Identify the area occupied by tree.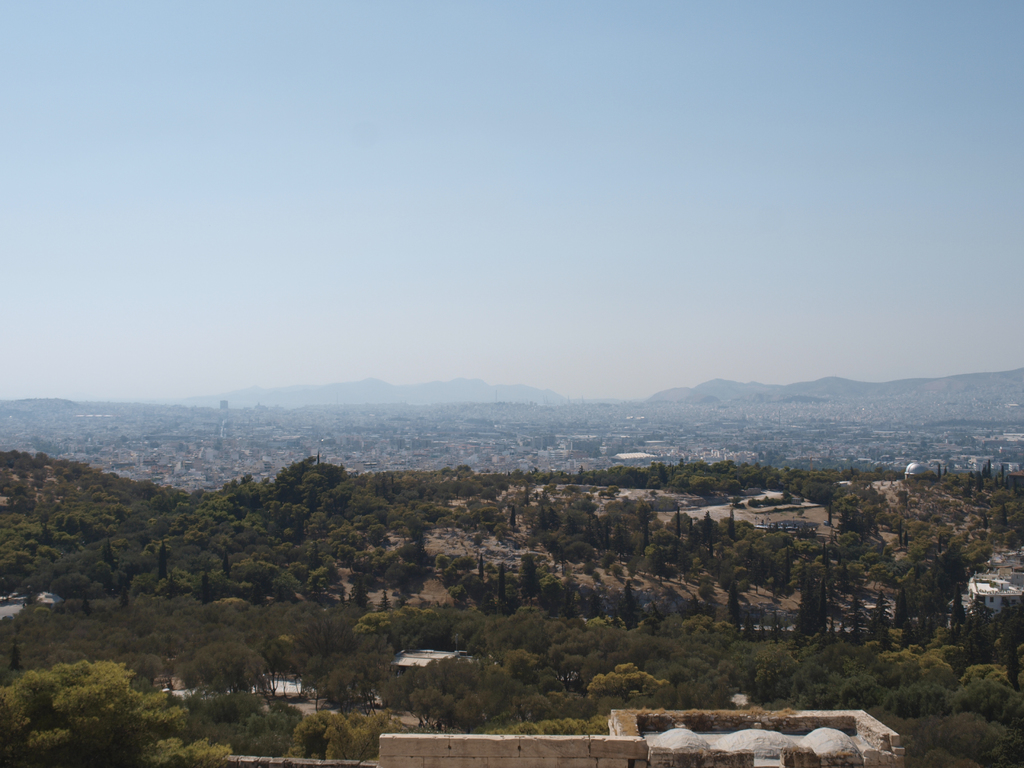
Area: box=[690, 521, 705, 545].
